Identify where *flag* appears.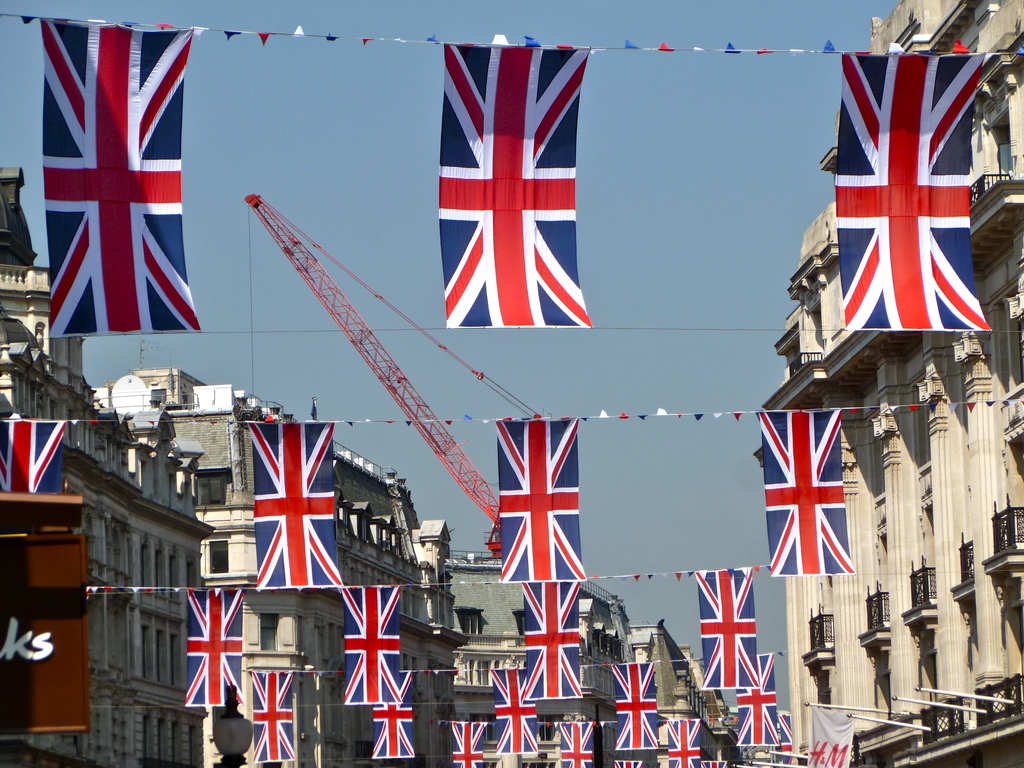
Appears at (left=612, top=666, right=660, bottom=752).
